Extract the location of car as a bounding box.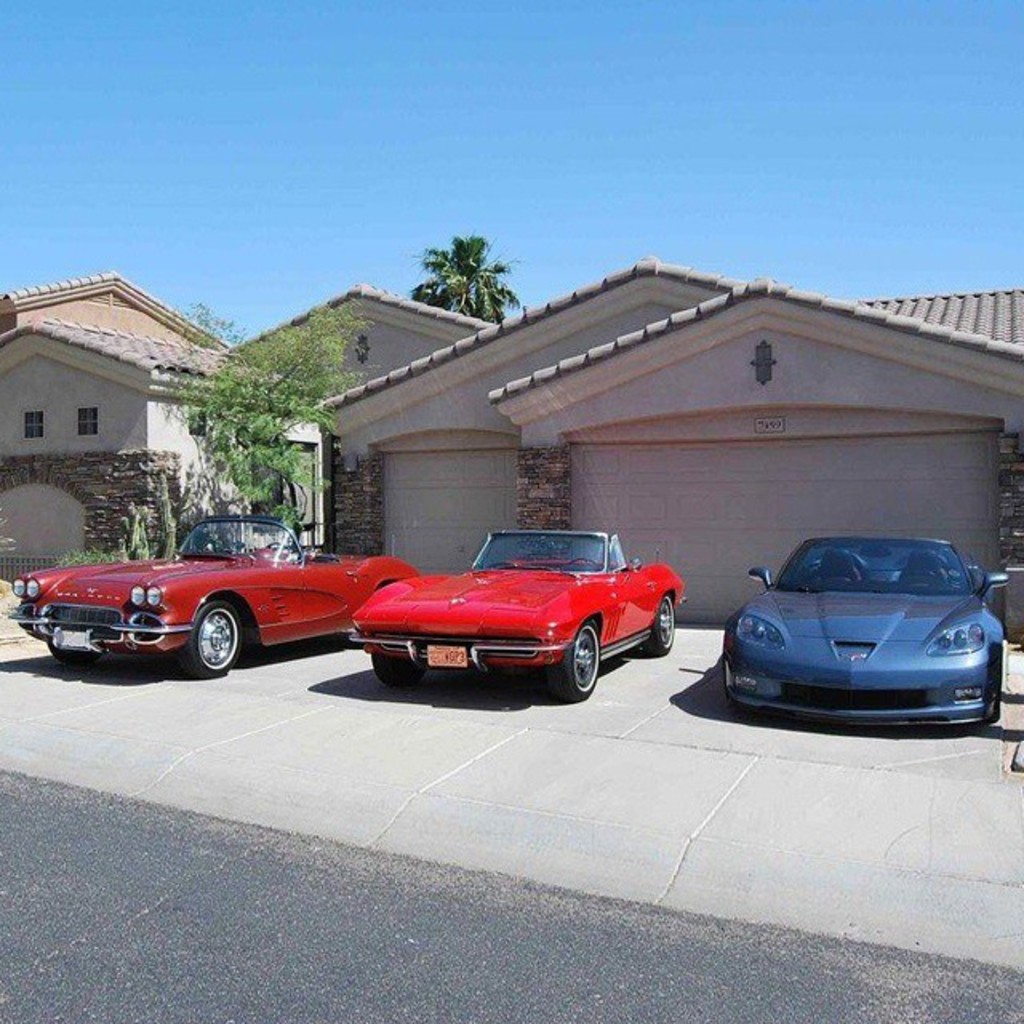
pyautogui.locateOnScreen(326, 523, 690, 704).
